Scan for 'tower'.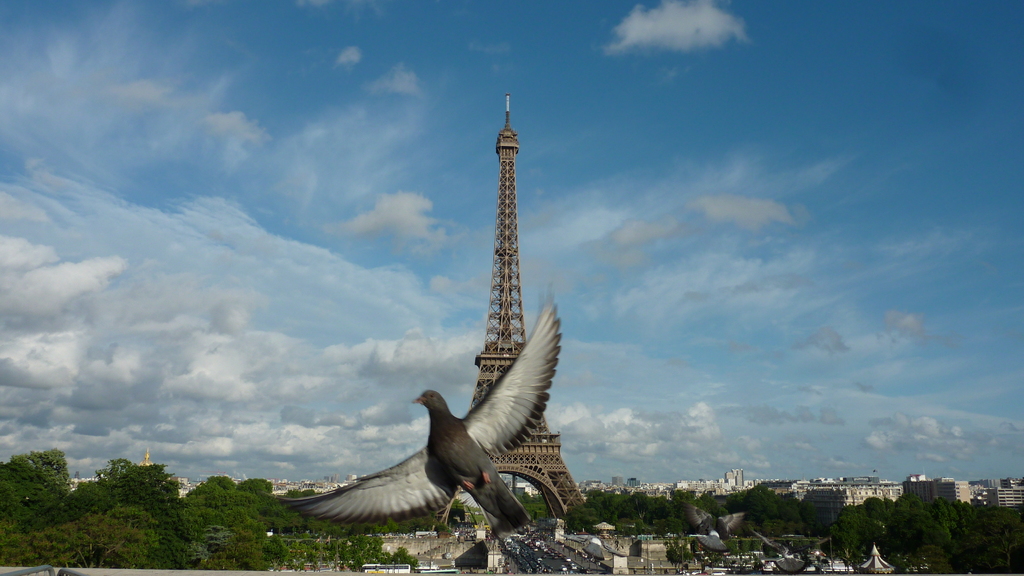
Scan result: [x1=991, y1=476, x2=1023, y2=509].
